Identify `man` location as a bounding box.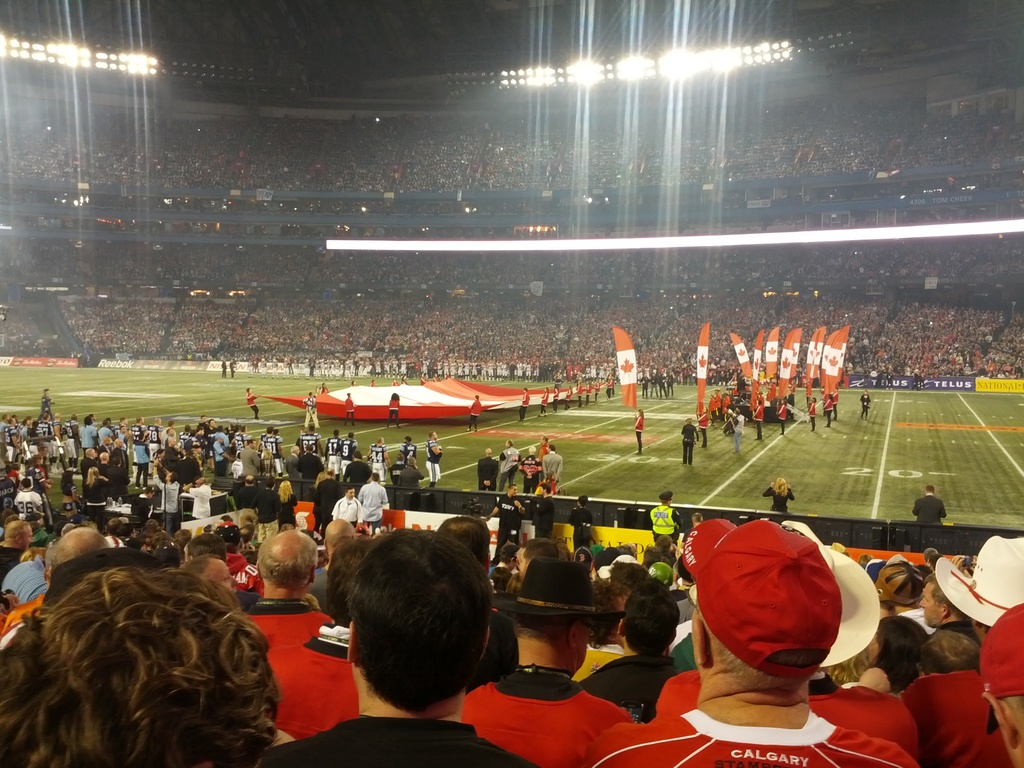
select_region(477, 449, 500, 493).
